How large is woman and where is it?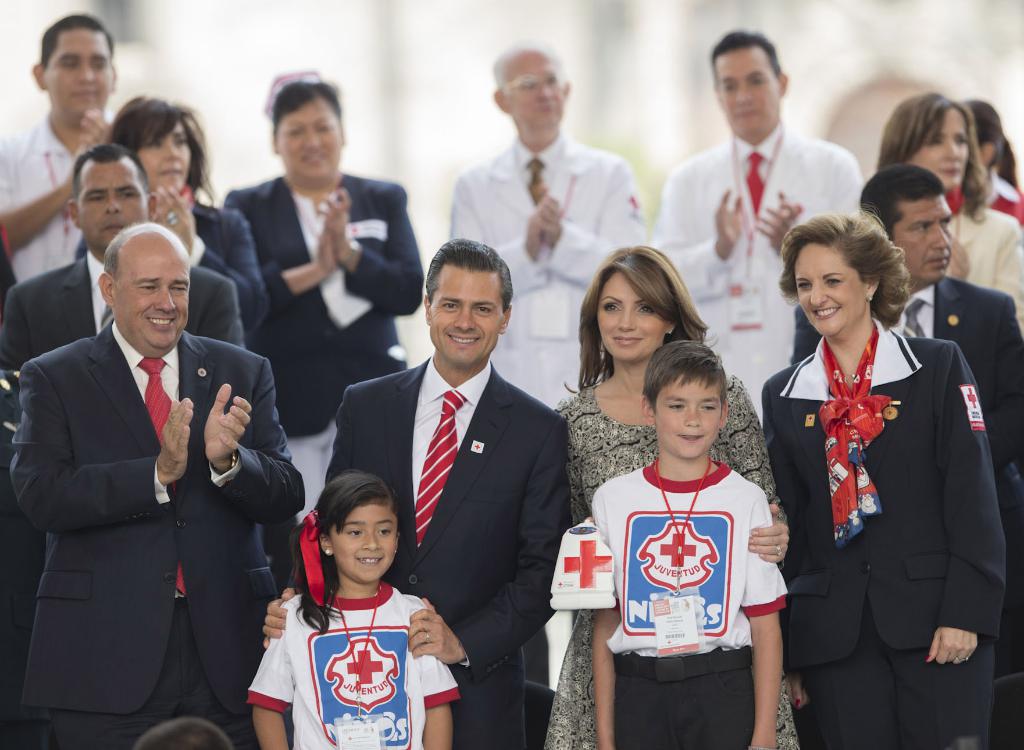
Bounding box: <bbox>66, 92, 275, 333</bbox>.
